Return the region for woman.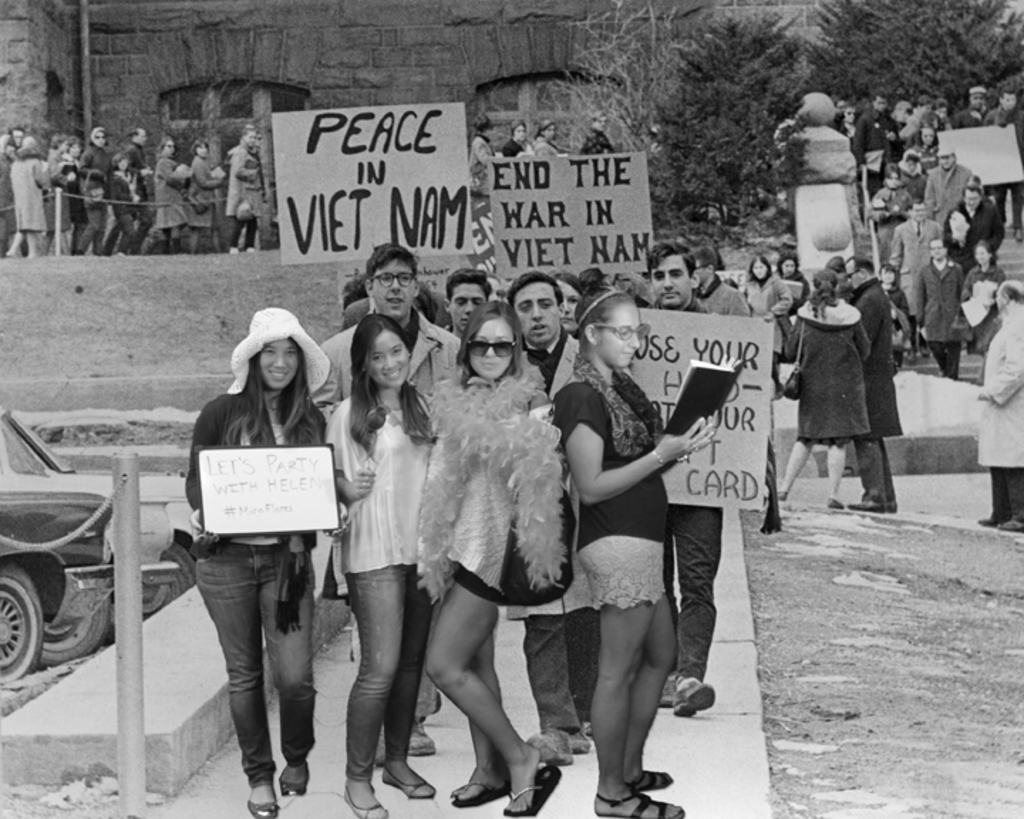
left=141, top=134, right=191, bottom=256.
